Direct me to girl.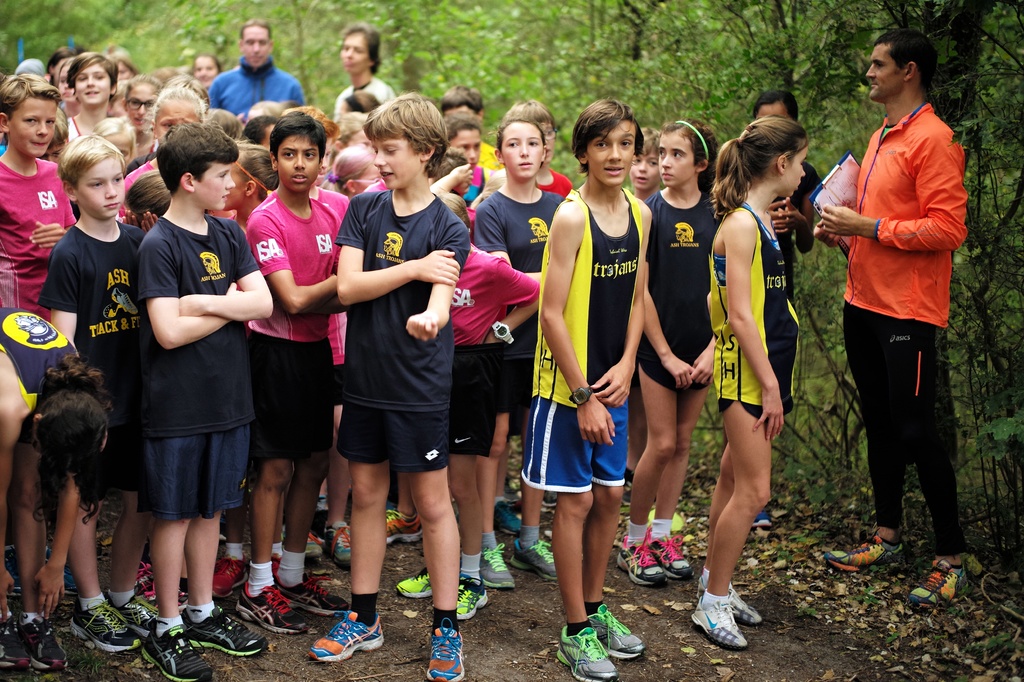
Direction: [x1=121, y1=83, x2=206, y2=215].
